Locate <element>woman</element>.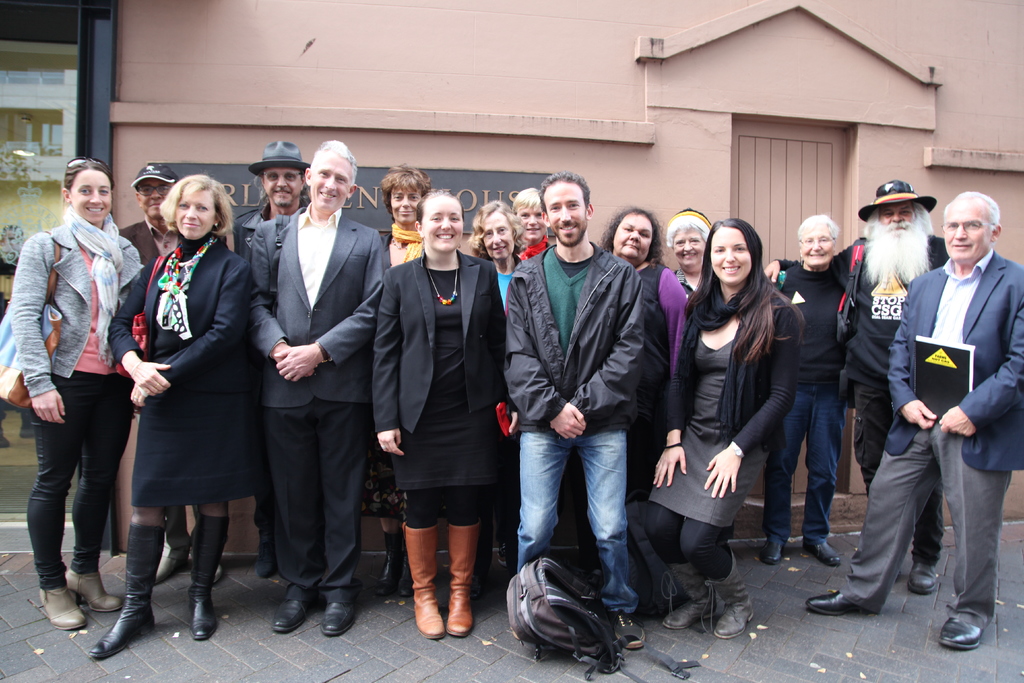
Bounding box: crop(599, 199, 689, 506).
